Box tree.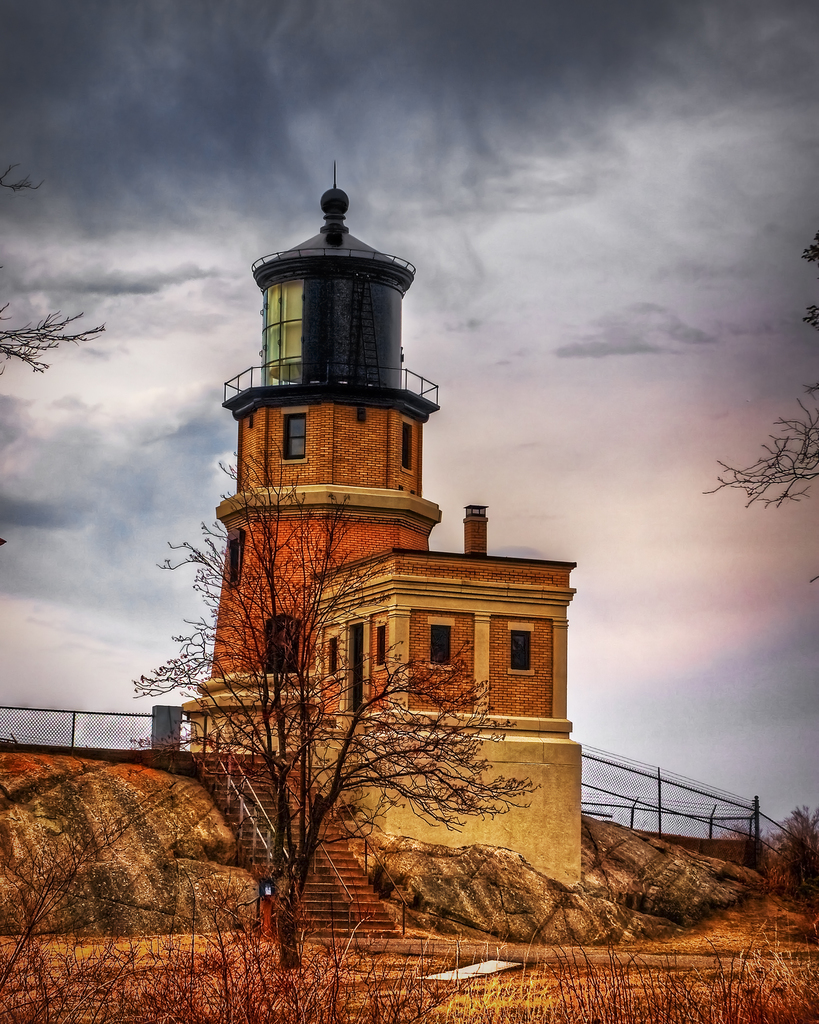
[x1=75, y1=415, x2=537, y2=970].
